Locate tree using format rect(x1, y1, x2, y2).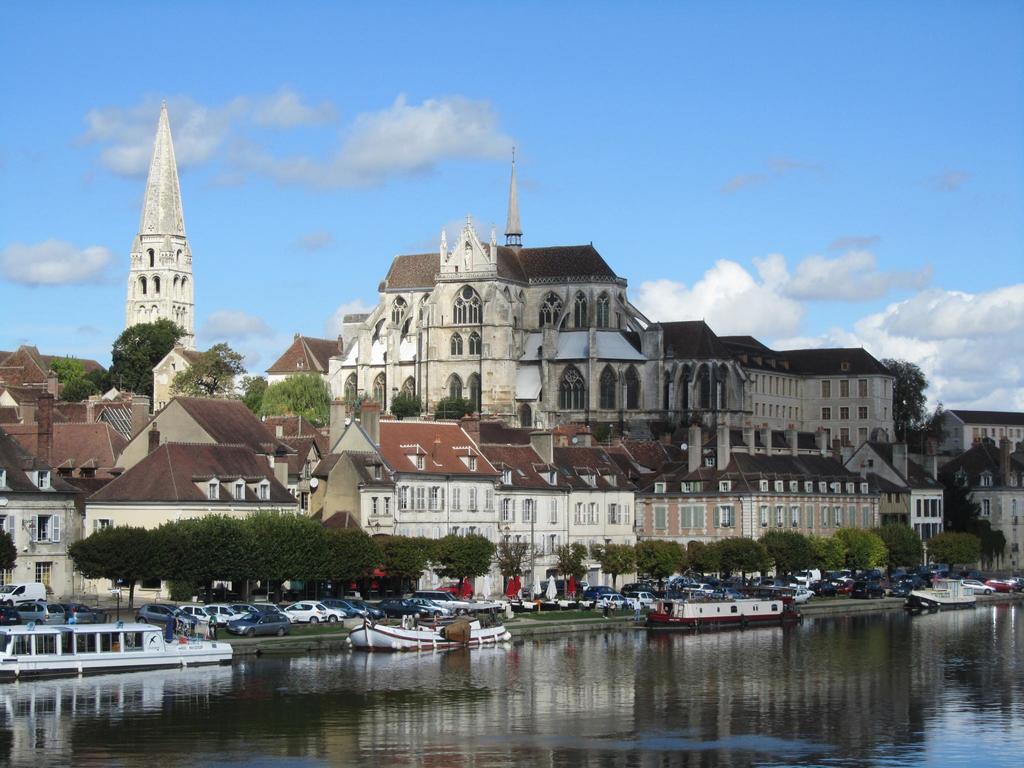
rect(169, 339, 239, 395).
